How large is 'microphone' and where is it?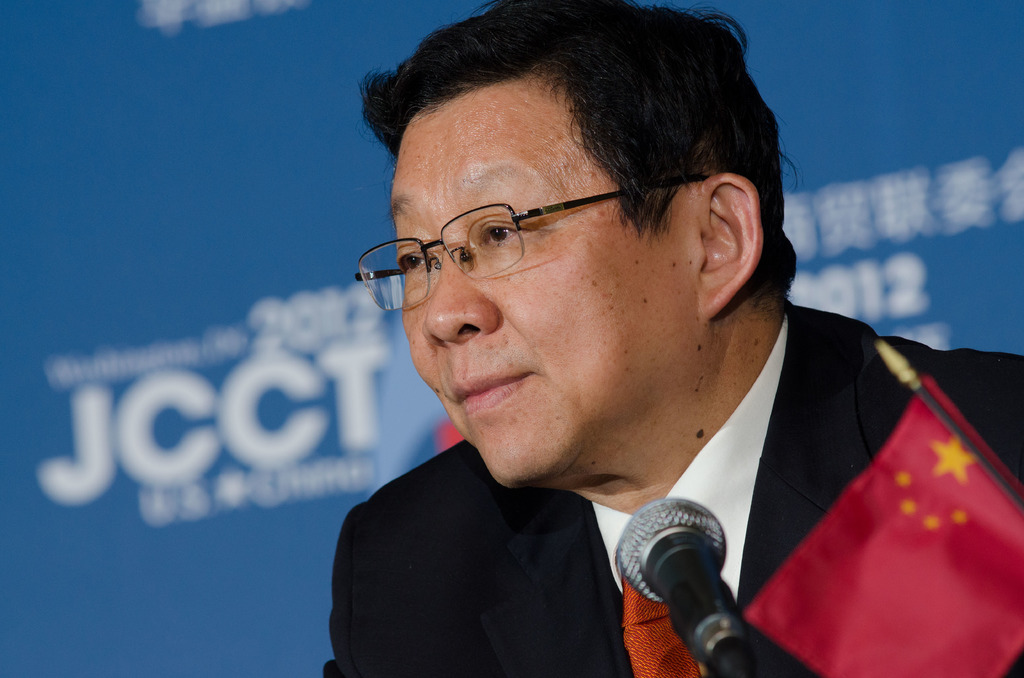
Bounding box: rect(615, 492, 744, 677).
